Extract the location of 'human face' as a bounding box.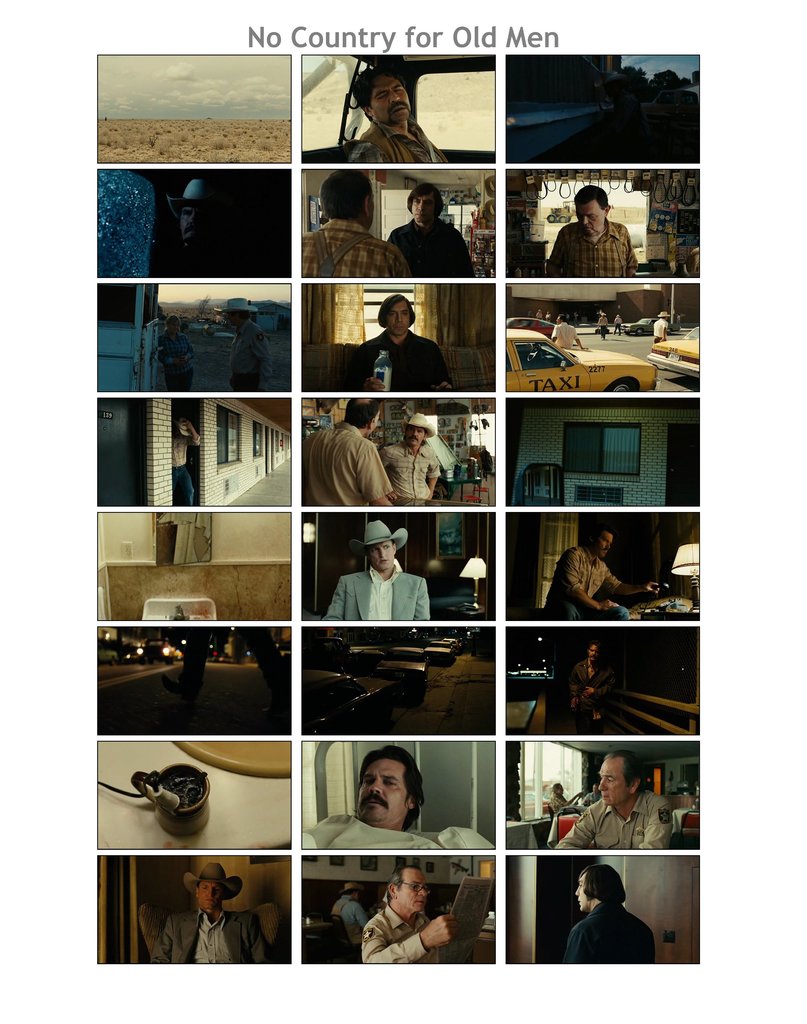
l=575, t=875, r=589, b=910.
